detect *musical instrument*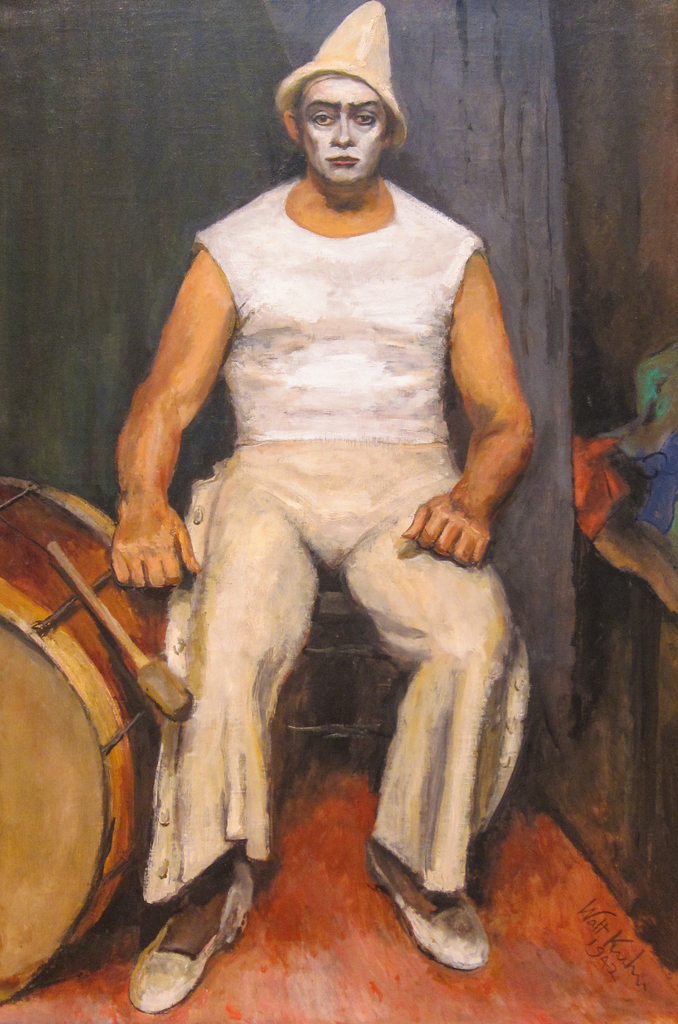
locate(0, 469, 202, 1015)
